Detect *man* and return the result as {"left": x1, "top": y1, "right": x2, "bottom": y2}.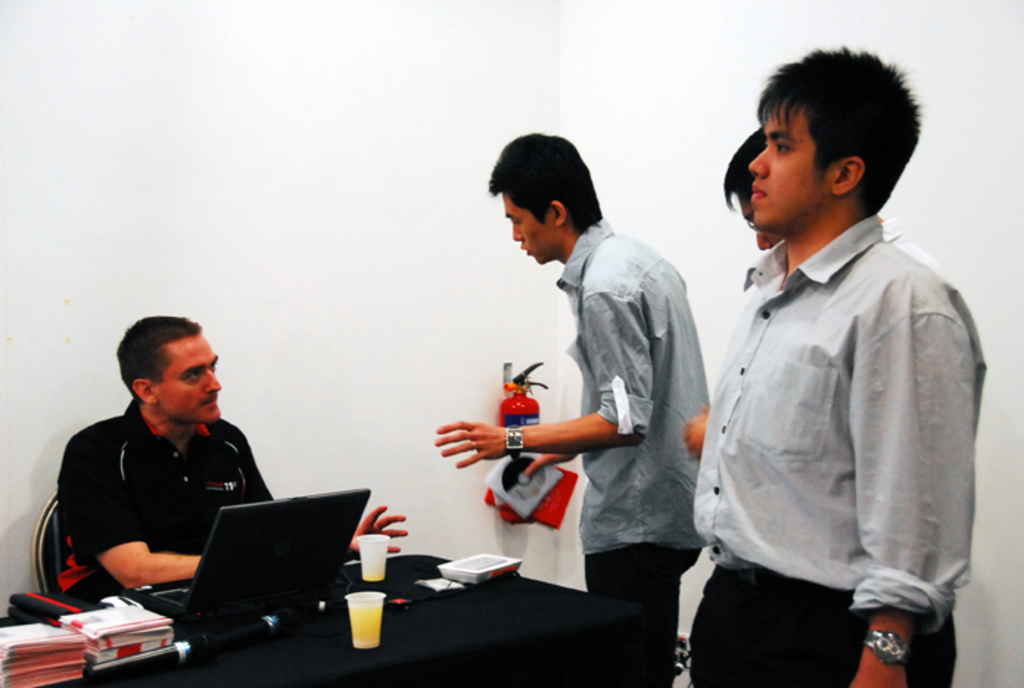
{"left": 49, "top": 314, "right": 405, "bottom": 594}.
